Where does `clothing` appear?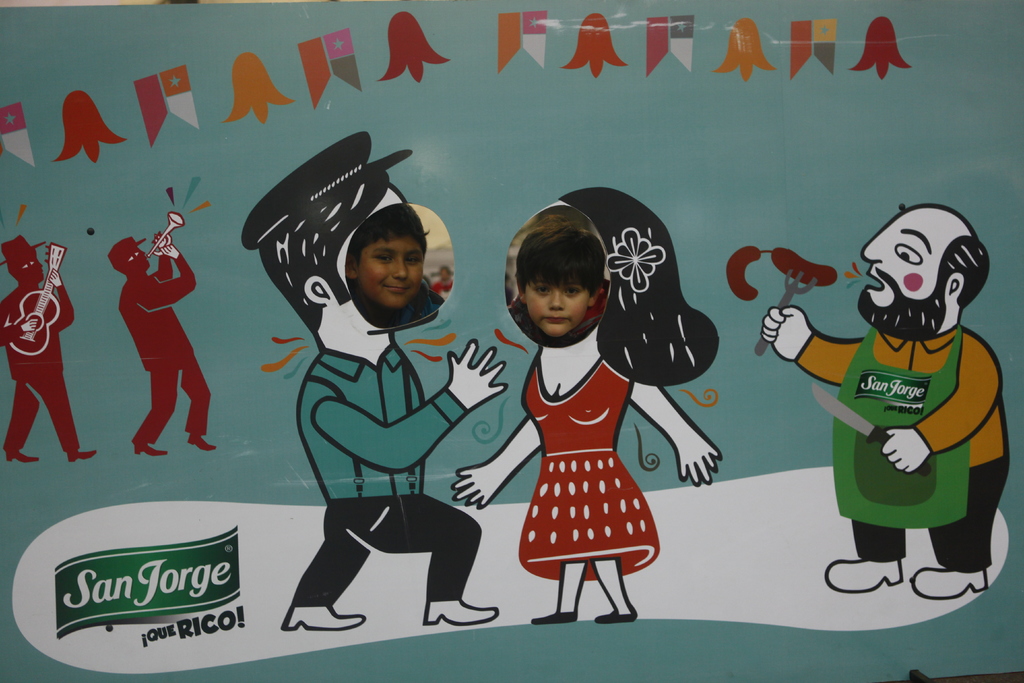
Appears at 795 329 1006 572.
